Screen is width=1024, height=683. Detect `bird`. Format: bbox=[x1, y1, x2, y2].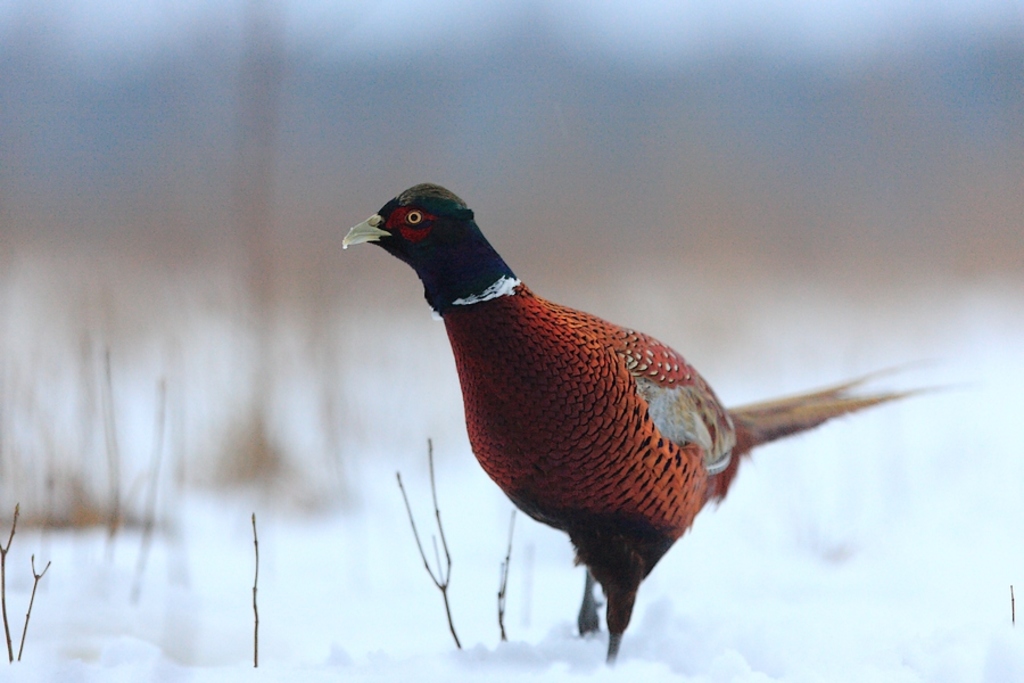
bbox=[336, 179, 1001, 668].
